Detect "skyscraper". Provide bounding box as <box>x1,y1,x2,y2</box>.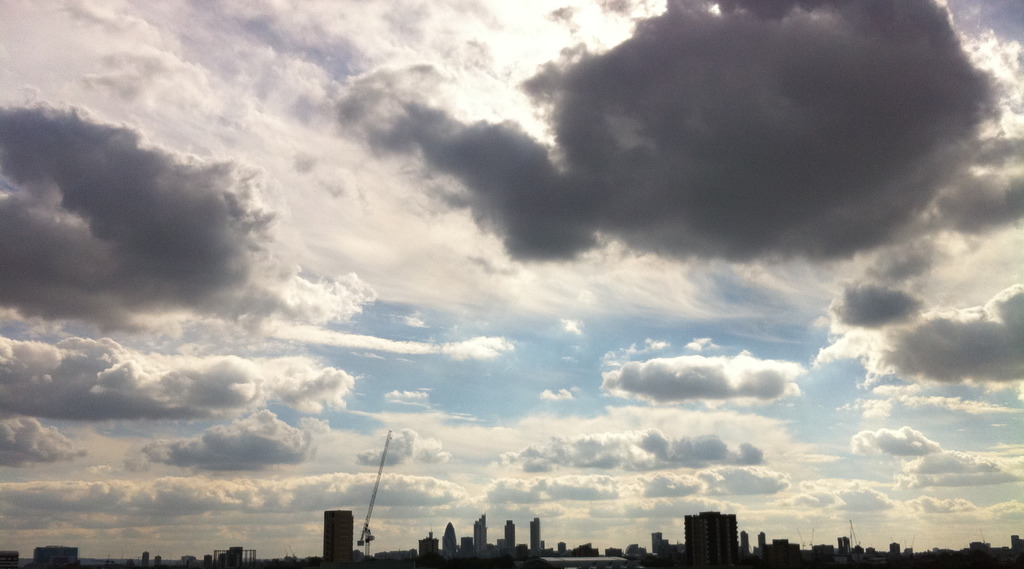
<box>445,523,458,562</box>.
